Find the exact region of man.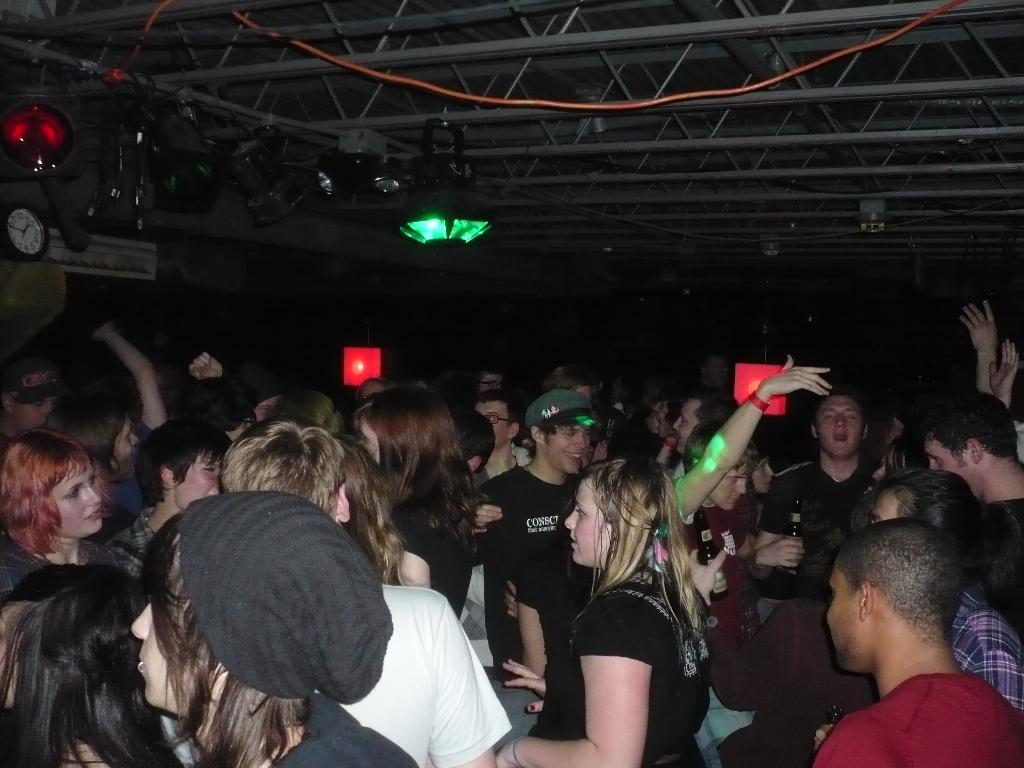
Exact region: crop(472, 387, 601, 672).
